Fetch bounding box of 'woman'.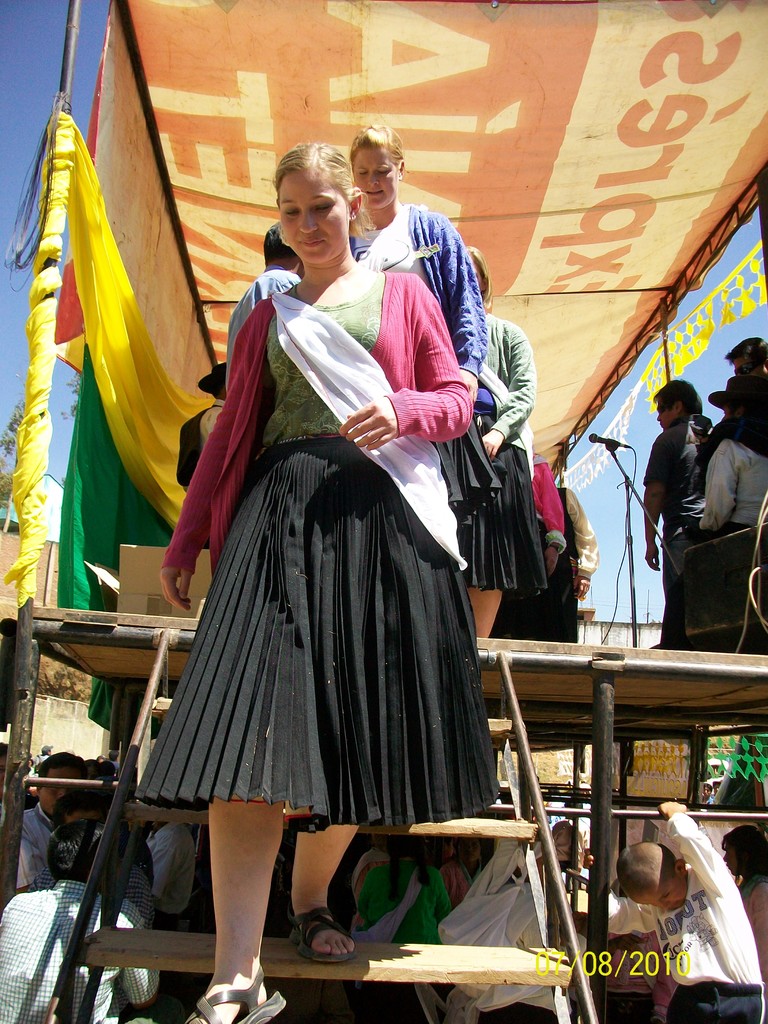
Bbox: {"left": 453, "top": 240, "right": 546, "bottom": 639}.
